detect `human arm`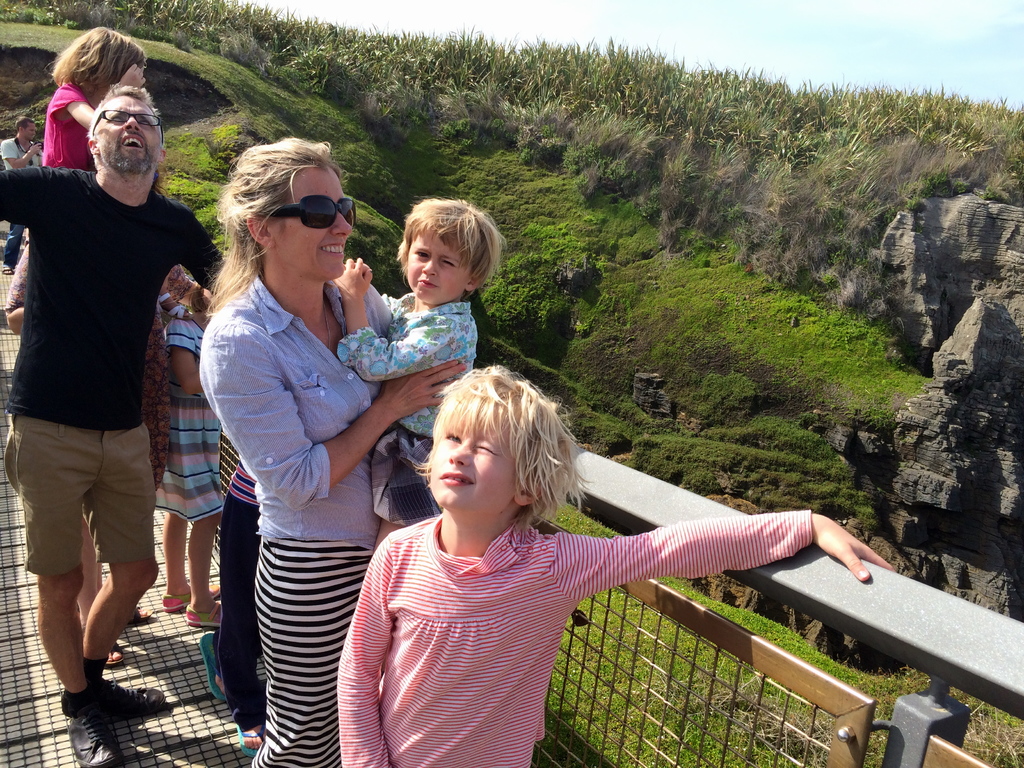
(335,252,477,380)
